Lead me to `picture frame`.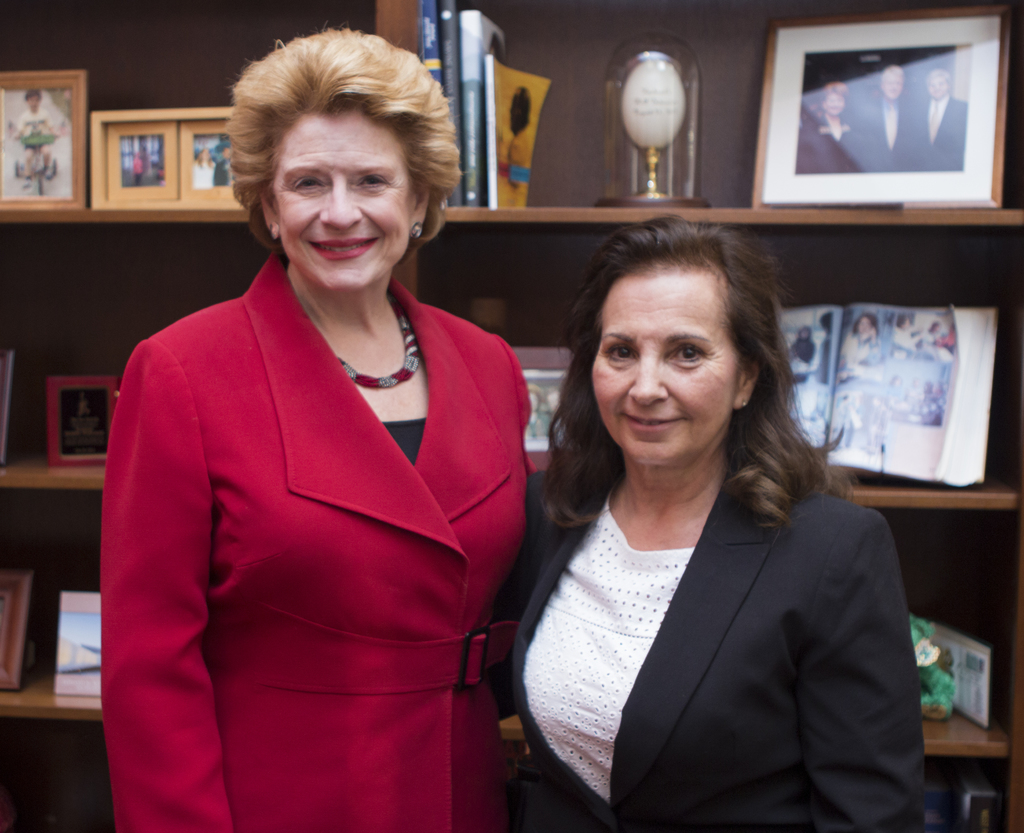
Lead to detection(1, 342, 15, 468).
